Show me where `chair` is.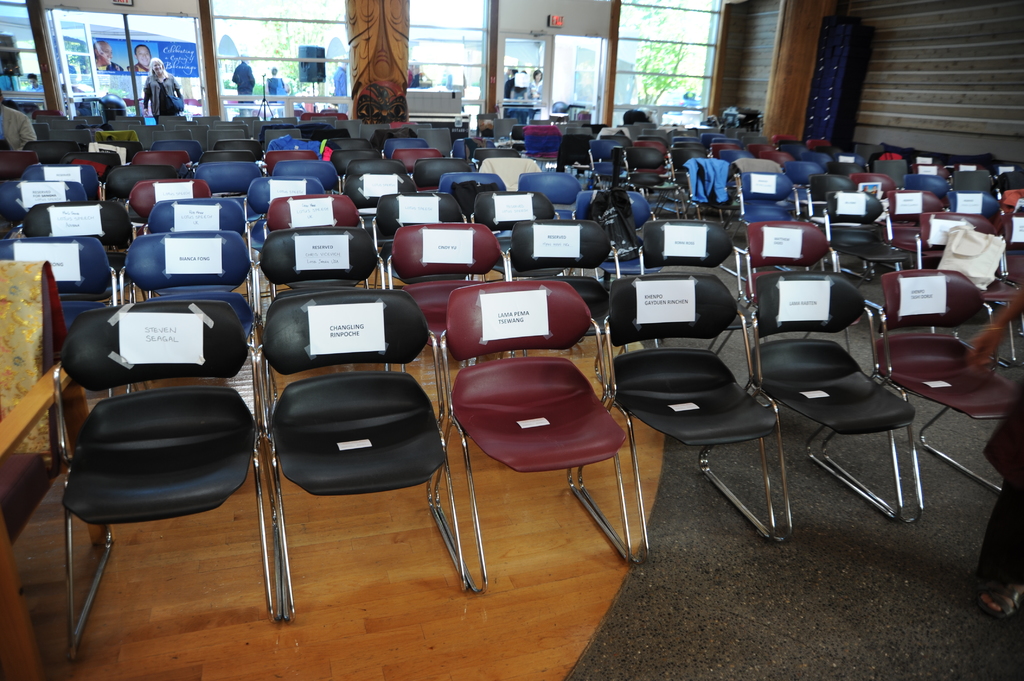
`chair` is at {"x1": 0, "y1": 255, "x2": 111, "y2": 680}.
